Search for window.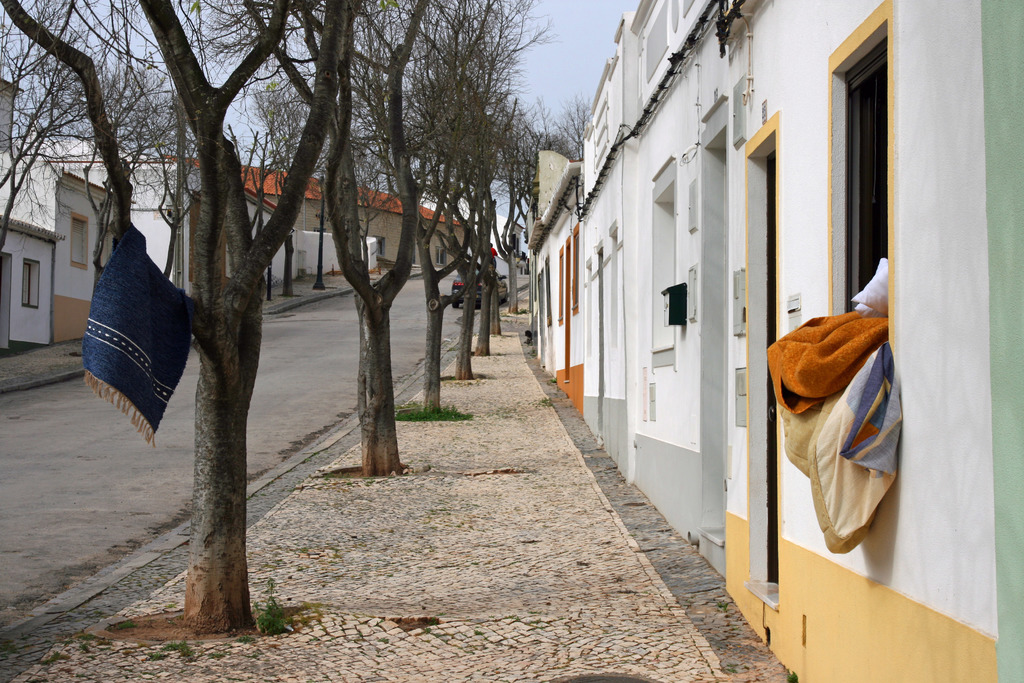
Found at x1=22 y1=260 x2=42 y2=306.
